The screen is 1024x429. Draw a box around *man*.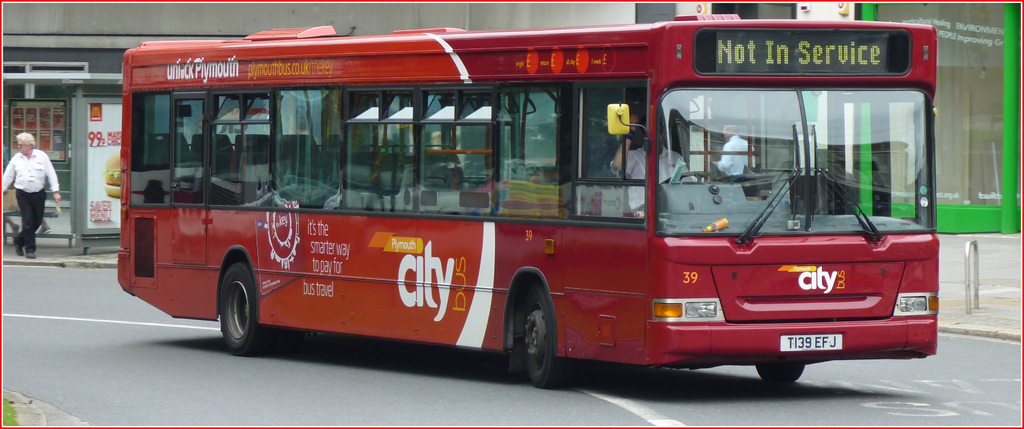
(x1=712, y1=125, x2=755, y2=179).
